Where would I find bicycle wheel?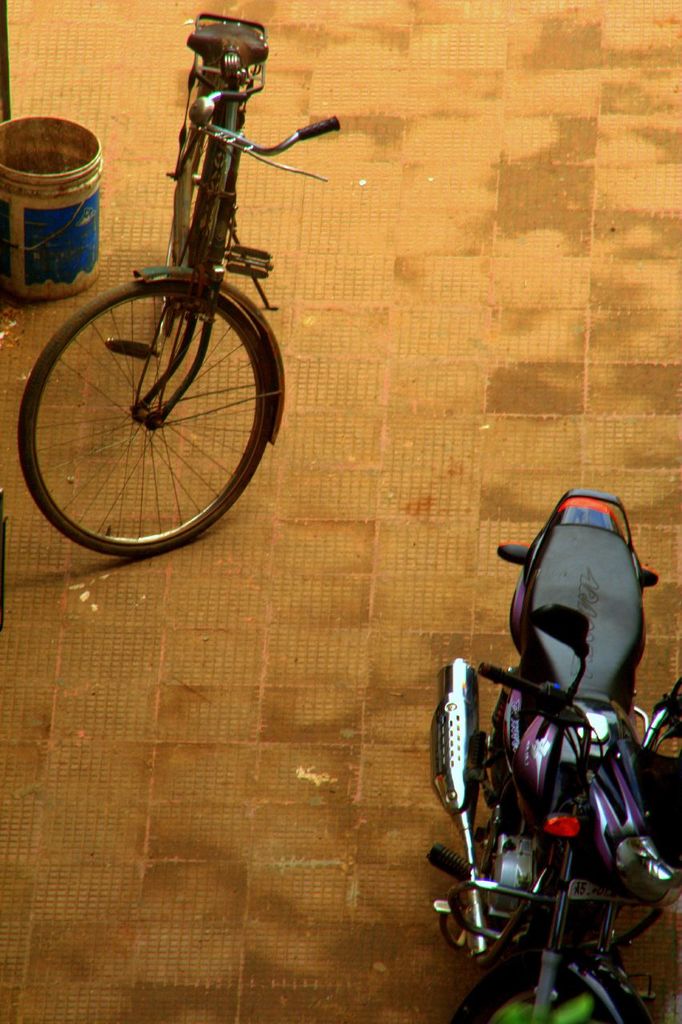
At crop(34, 202, 297, 565).
